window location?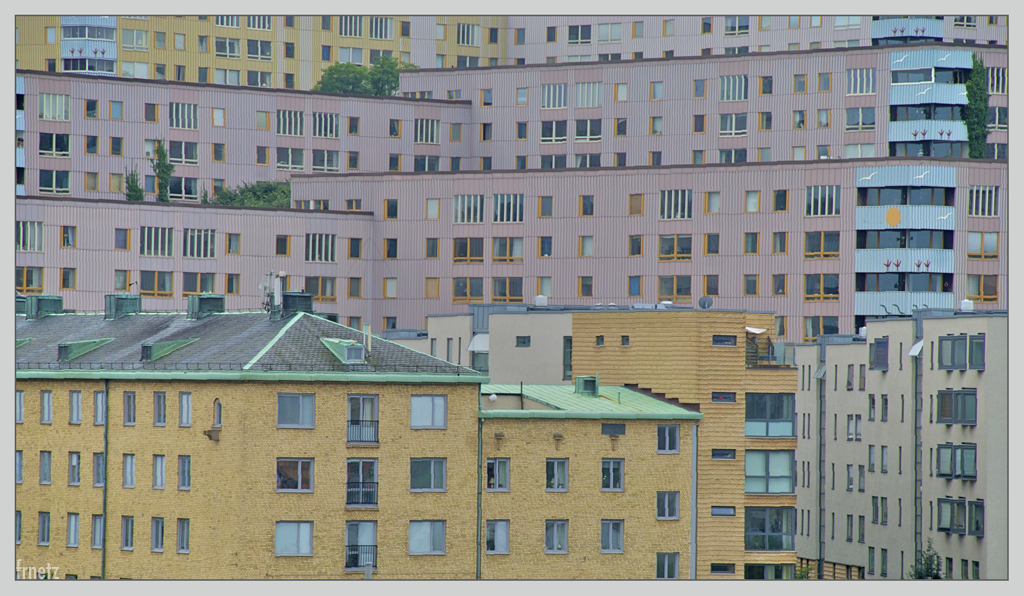
l=93, t=392, r=104, b=425
